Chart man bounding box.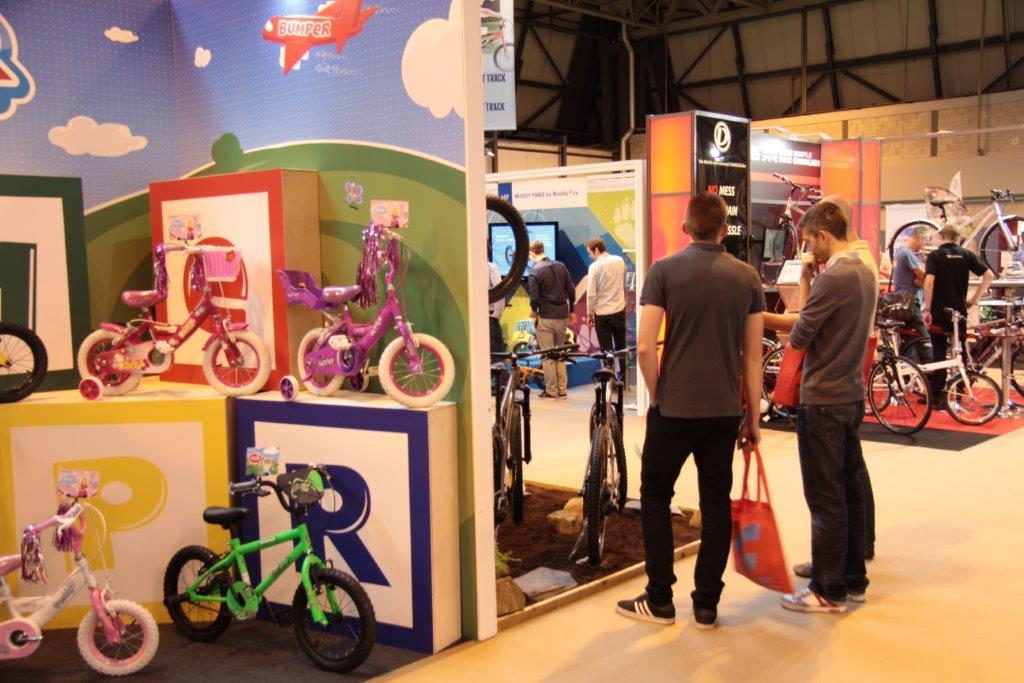
Charted: select_region(584, 236, 631, 384).
